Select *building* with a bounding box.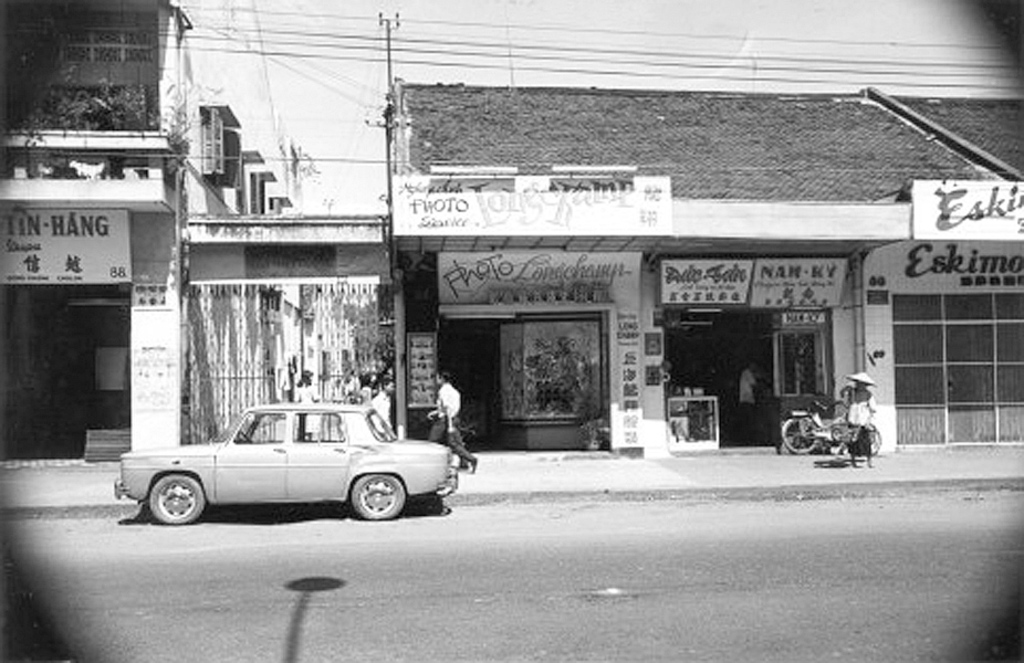
crop(385, 81, 1023, 449).
